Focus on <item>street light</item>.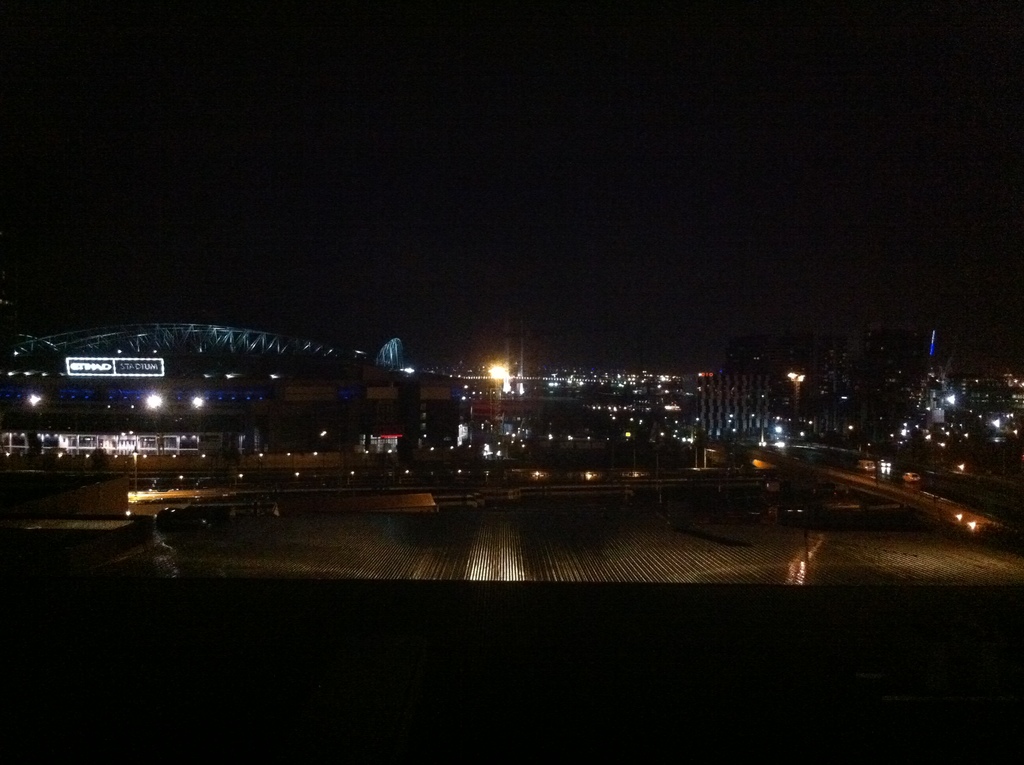
Focused at 22,394,44,463.
